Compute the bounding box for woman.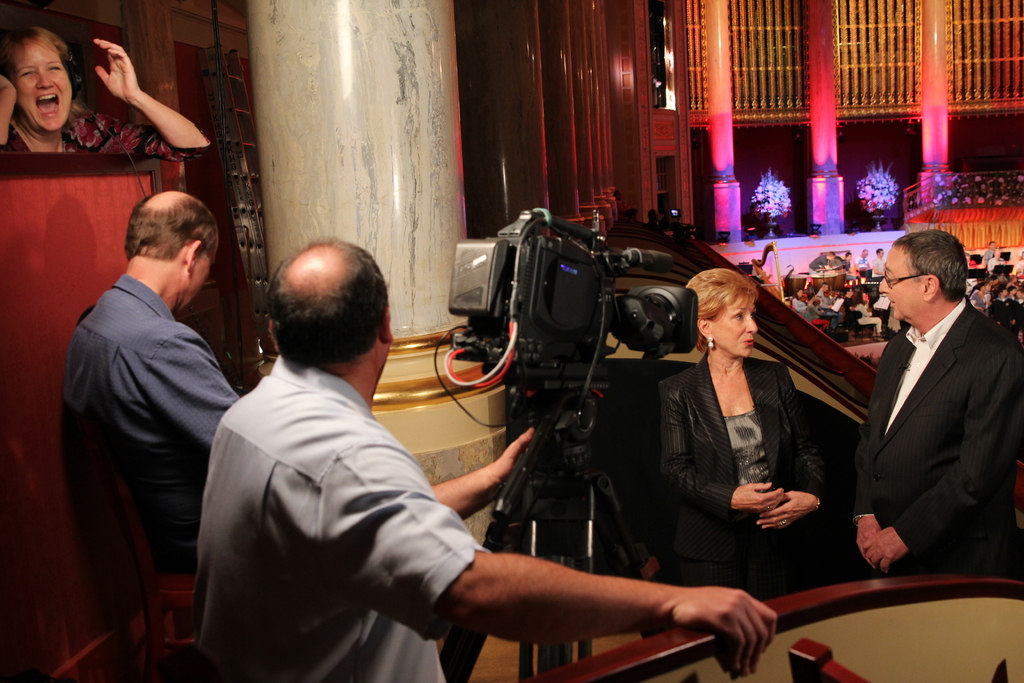
{"left": 0, "top": 18, "right": 214, "bottom": 160}.
